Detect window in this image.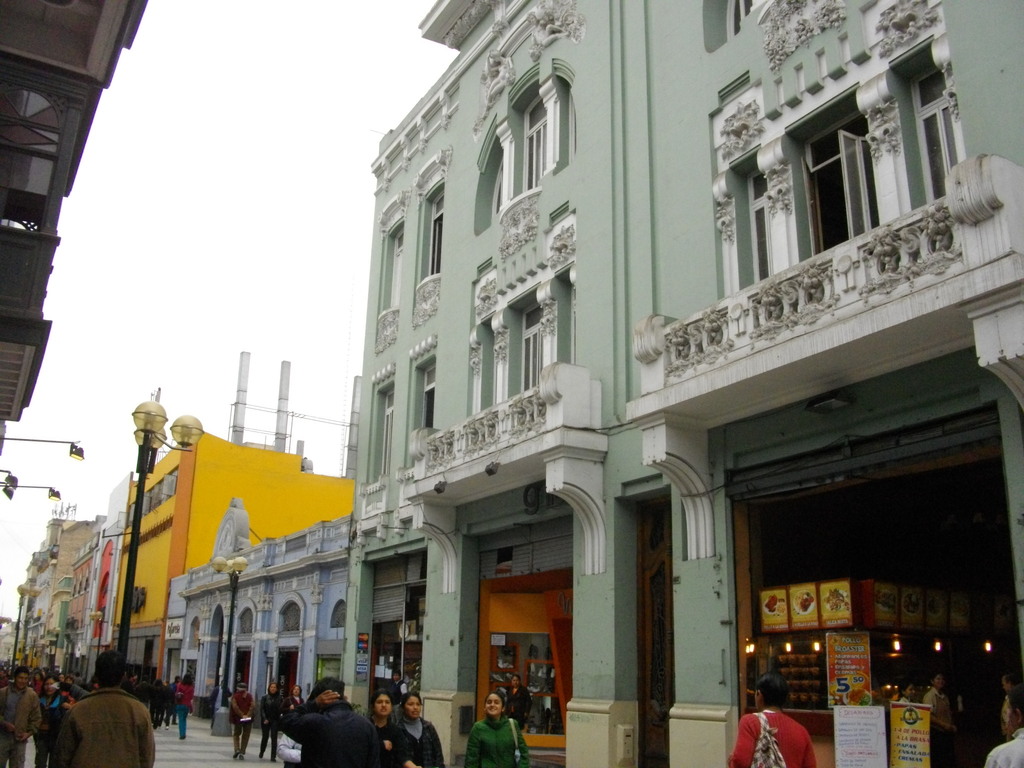
Detection: x1=516, y1=281, x2=547, y2=390.
